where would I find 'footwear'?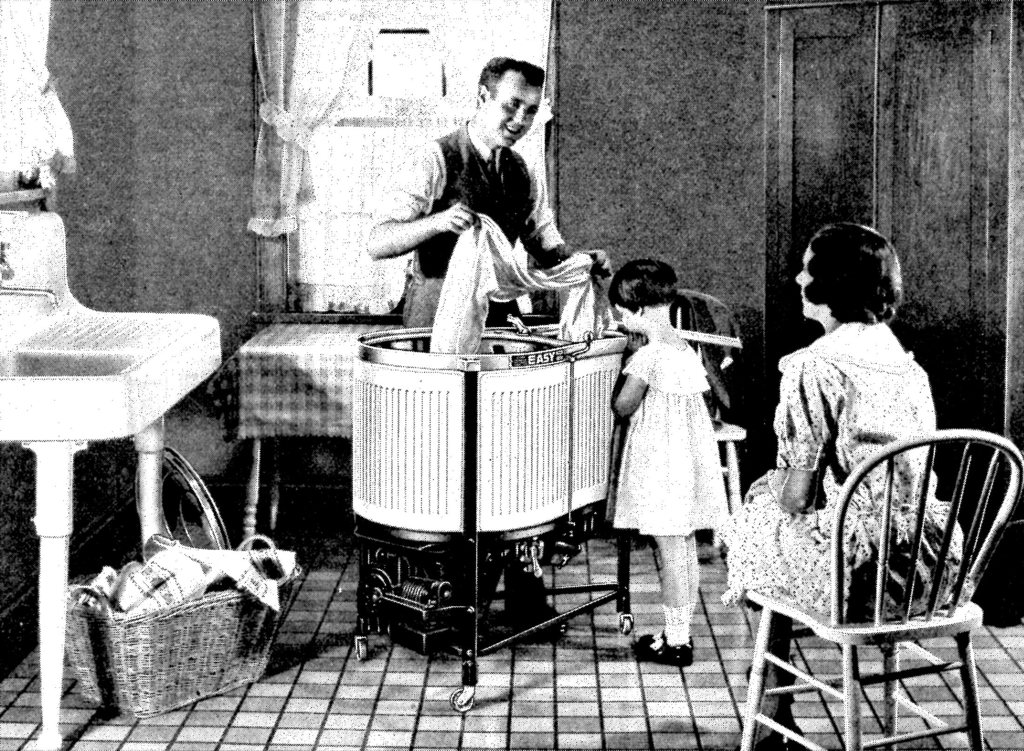
At [639, 631, 656, 644].
